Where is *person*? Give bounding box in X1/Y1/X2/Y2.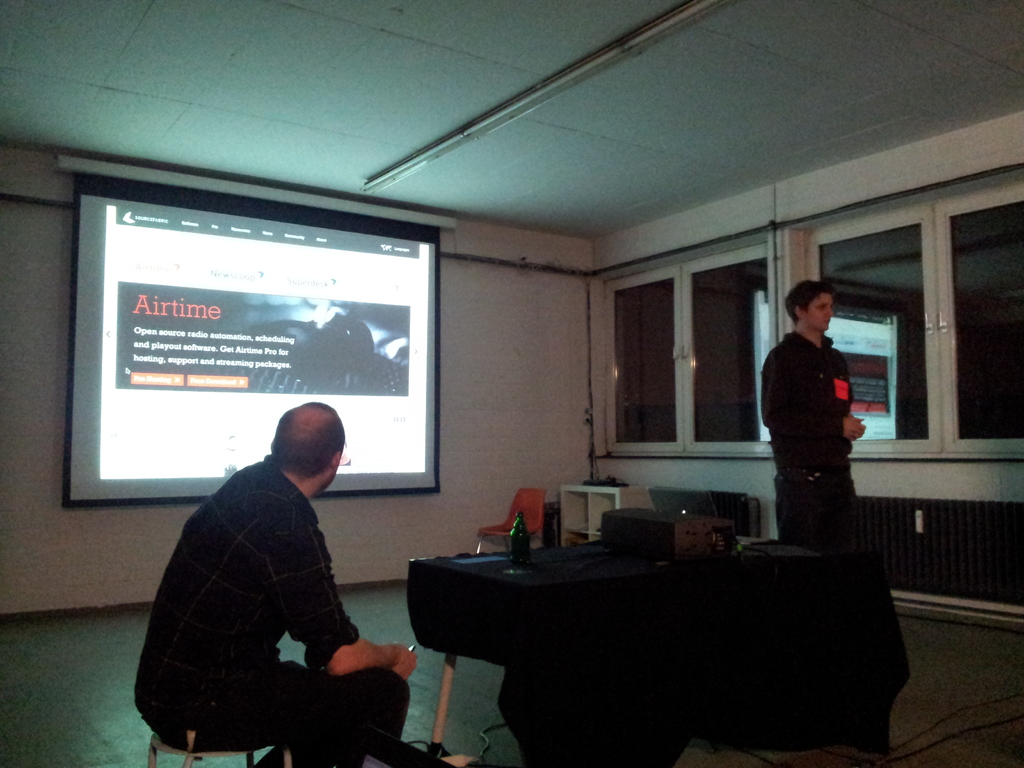
130/403/418/767.
